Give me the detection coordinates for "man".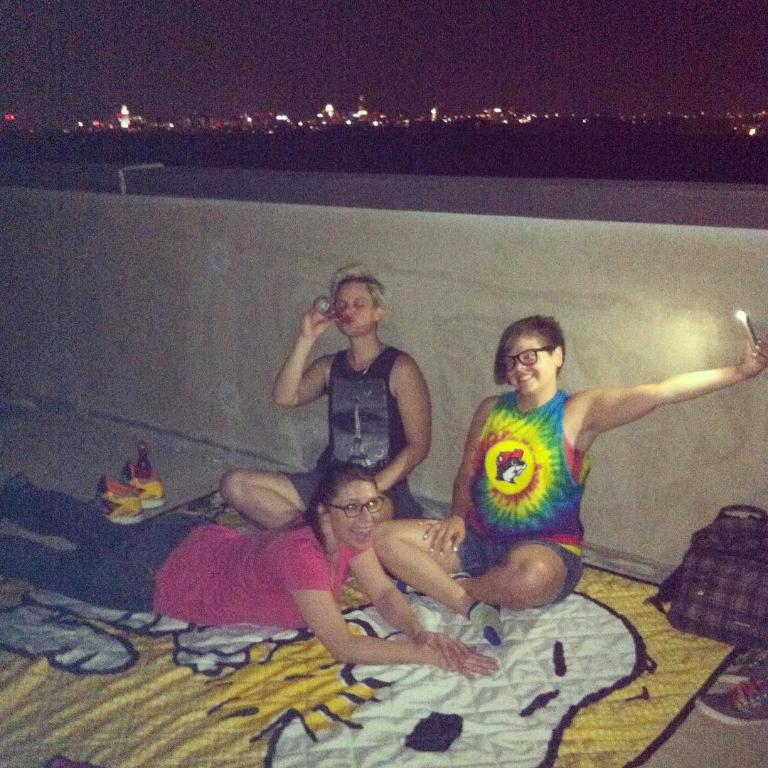
l=220, t=260, r=431, b=527.
